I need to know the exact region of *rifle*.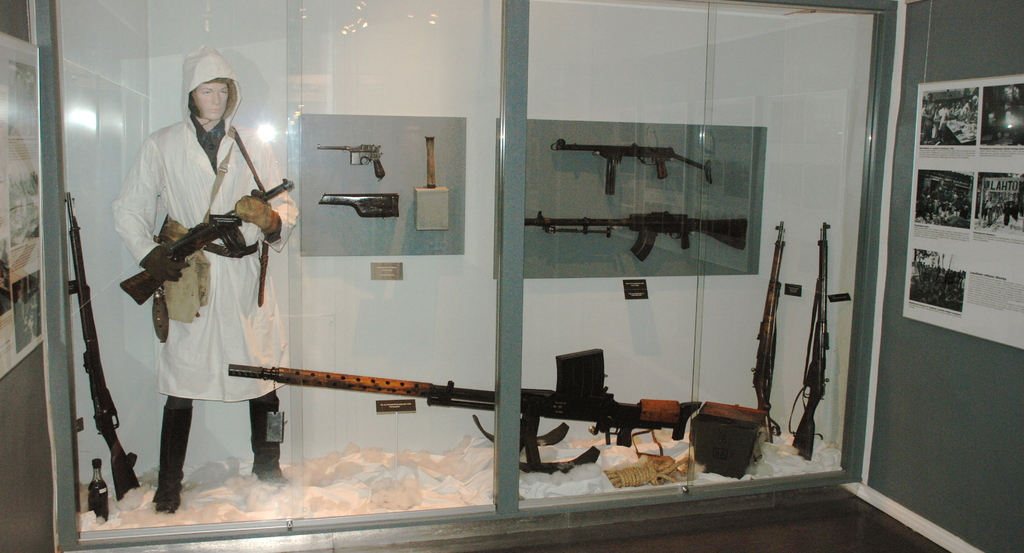
Region: {"x1": 748, "y1": 216, "x2": 791, "y2": 427}.
